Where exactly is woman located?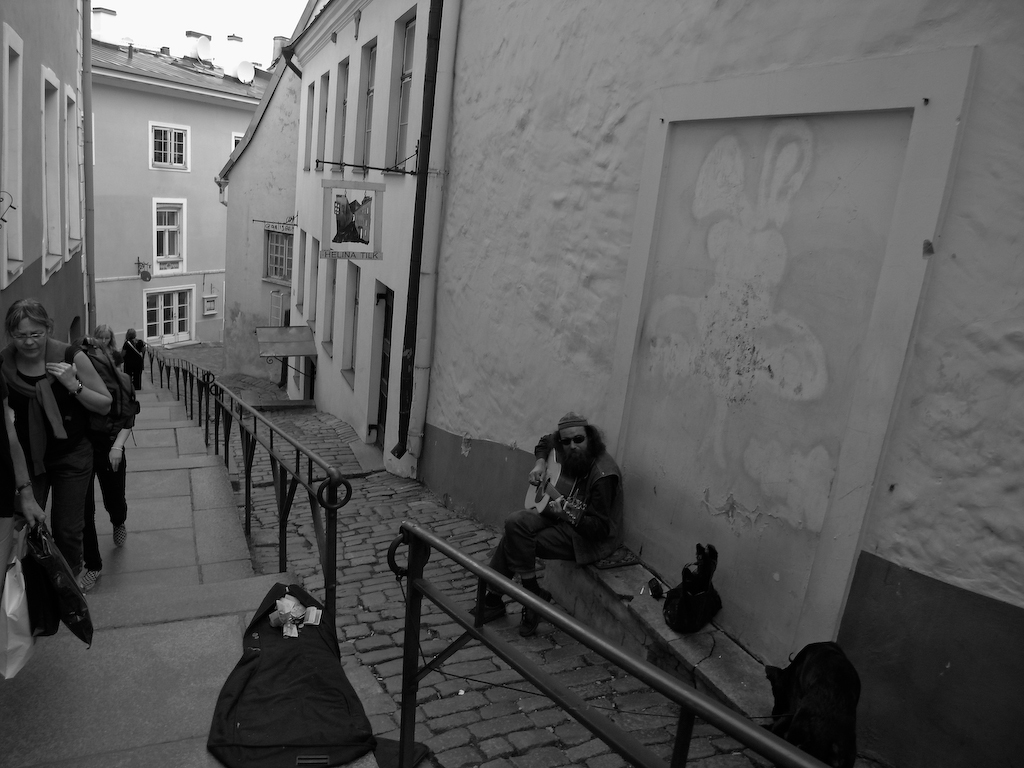
Its bounding box is BBox(15, 295, 125, 622).
